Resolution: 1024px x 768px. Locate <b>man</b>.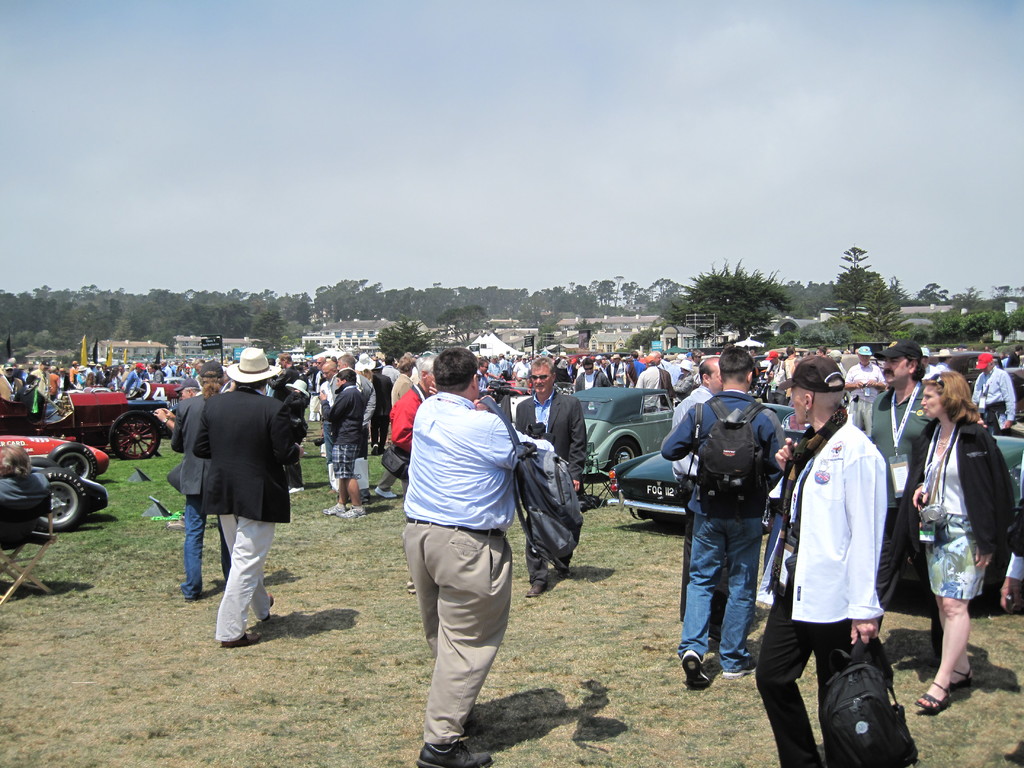
detection(317, 360, 339, 403).
